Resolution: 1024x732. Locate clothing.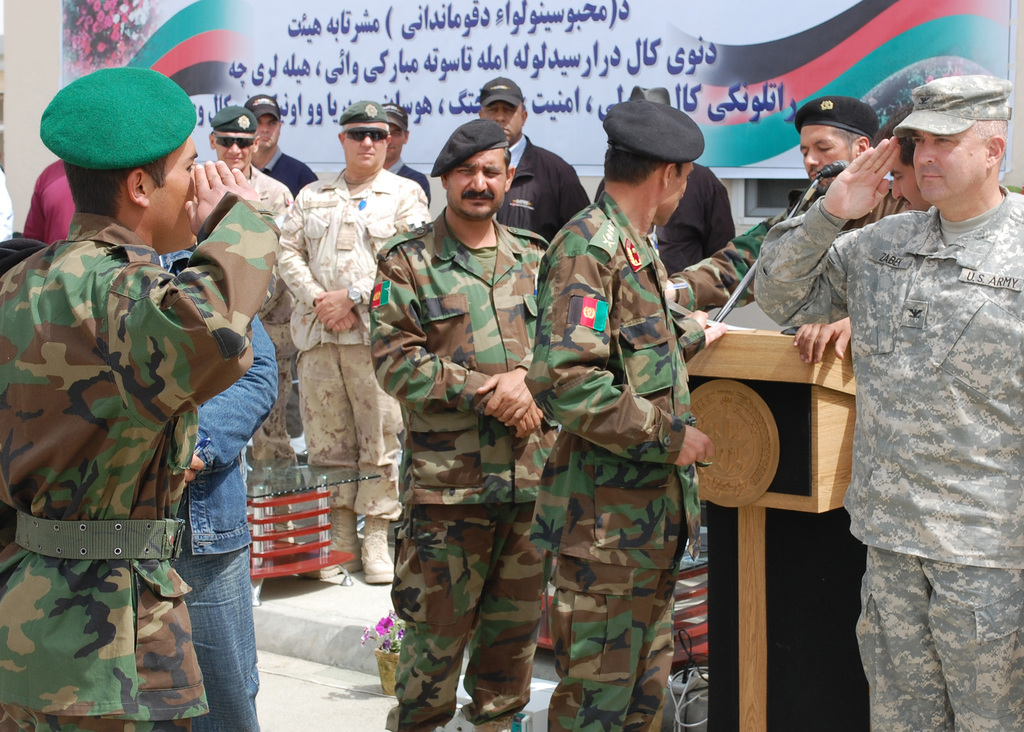
rect(492, 131, 594, 243).
